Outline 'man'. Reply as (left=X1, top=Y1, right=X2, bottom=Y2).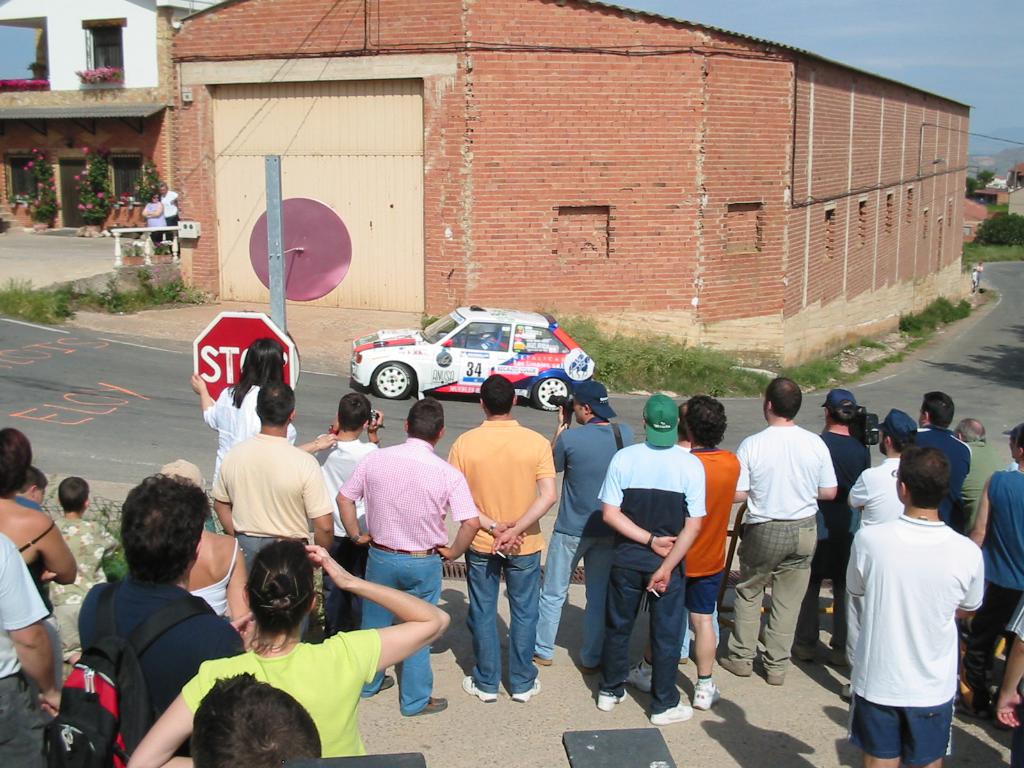
(left=953, top=415, right=1009, bottom=526).
